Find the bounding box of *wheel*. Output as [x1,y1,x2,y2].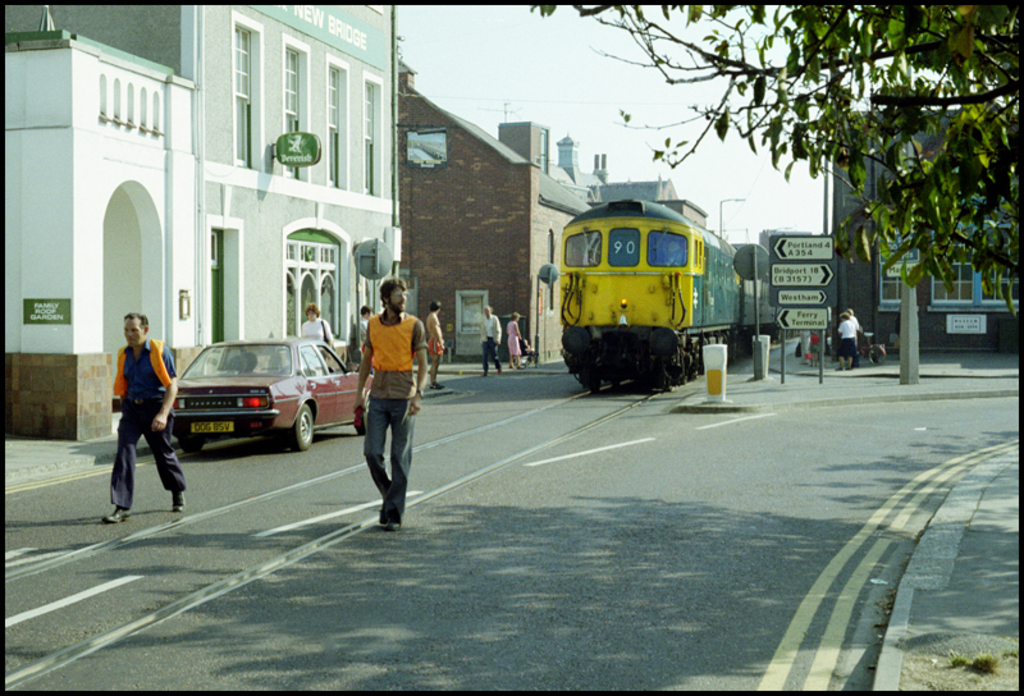
[177,436,205,457].
